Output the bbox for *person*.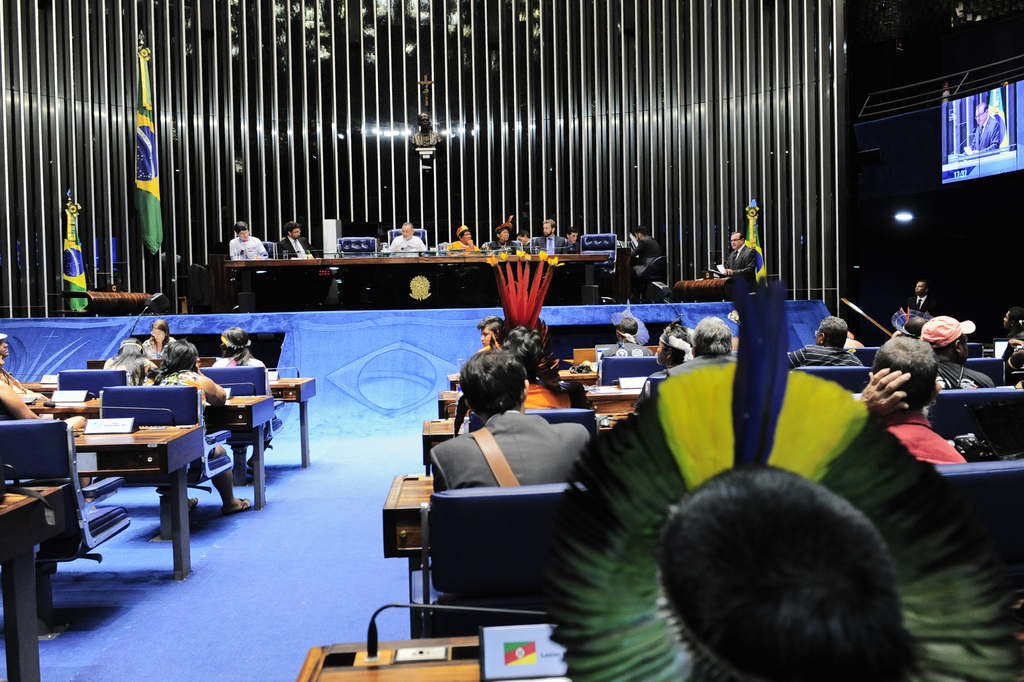
(900, 278, 935, 319).
